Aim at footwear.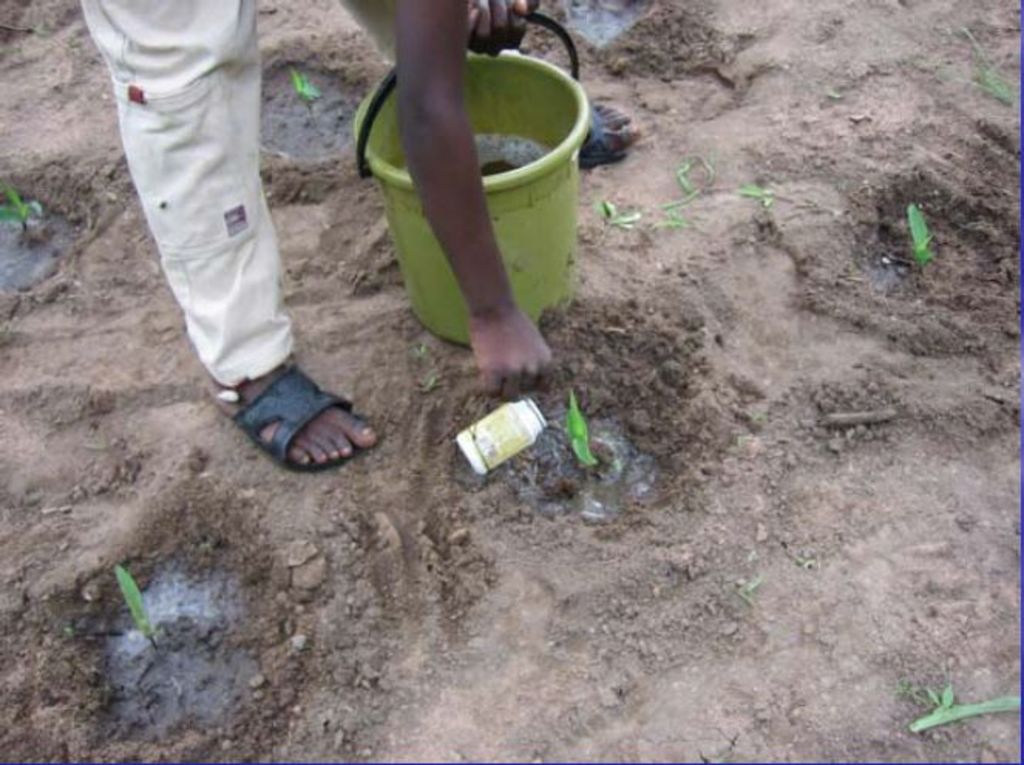
Aimed at <bbox>578, 99, 630, 167</bbox>.
